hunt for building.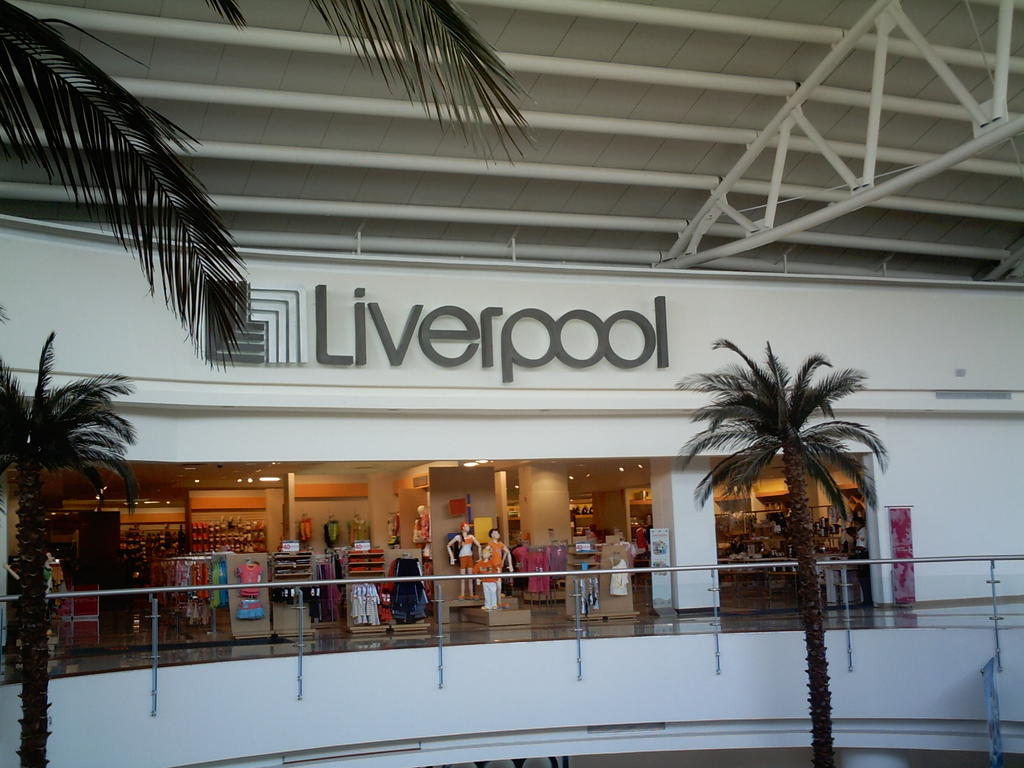
Hunted down at 1/3/1023/767.
